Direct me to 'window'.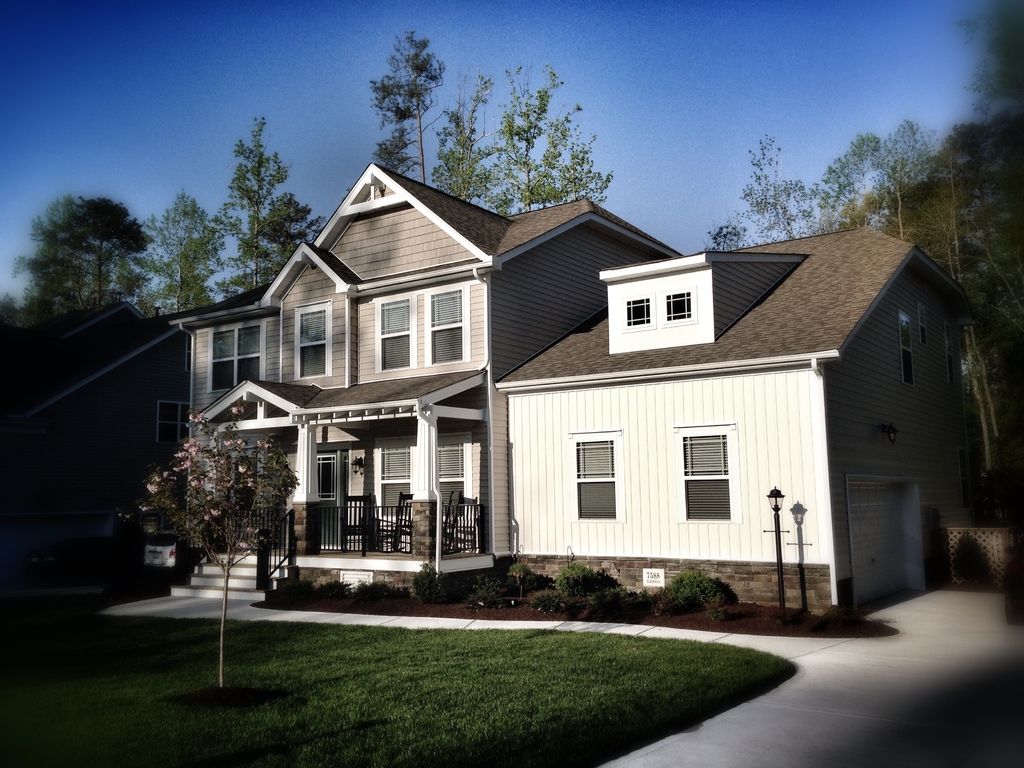
Direction: <bbox>660, 282, 699, 330</bbox>.
